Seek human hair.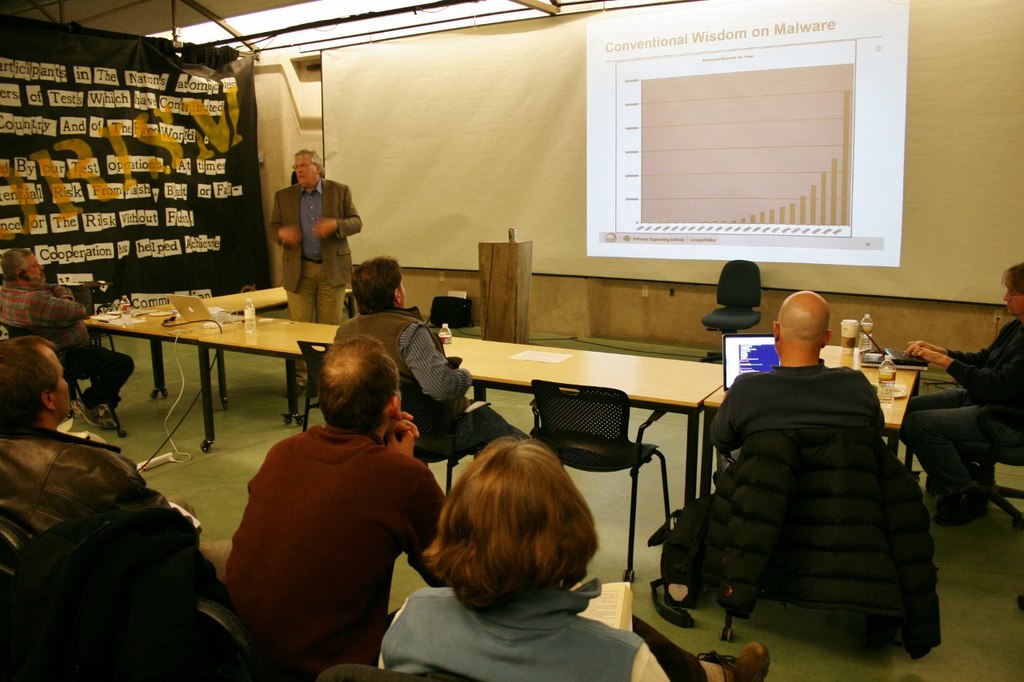
box=[318, 337, 402, 437].
